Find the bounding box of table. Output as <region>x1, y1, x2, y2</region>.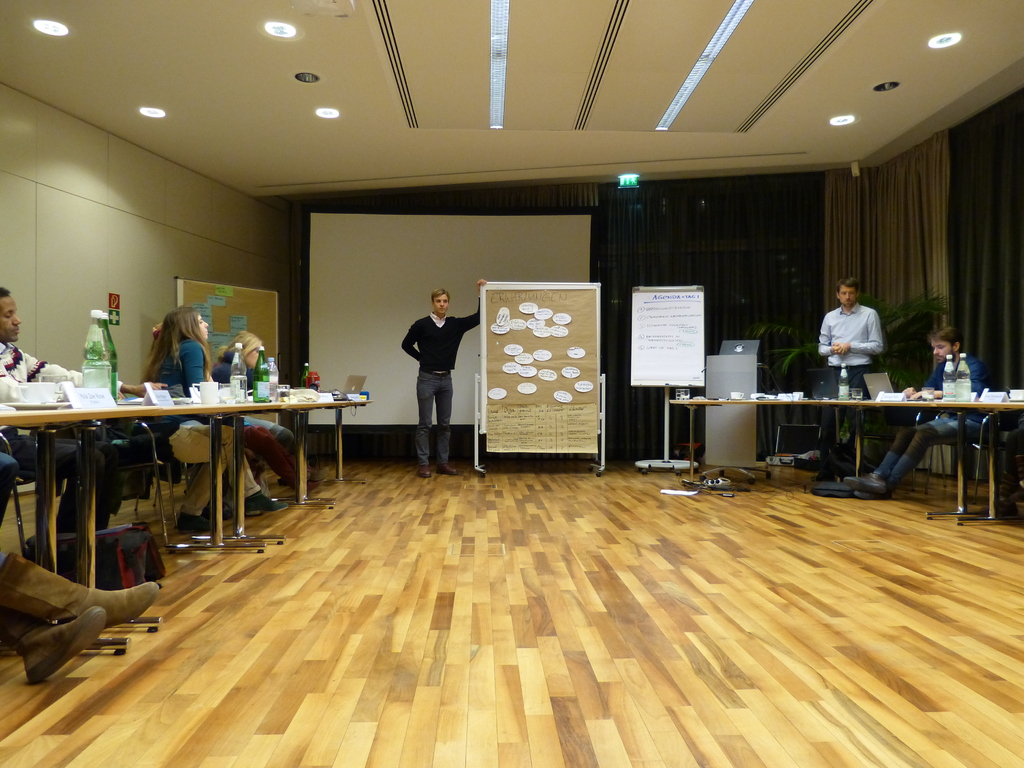
<region>669, 383, 1023, 533</region>.
